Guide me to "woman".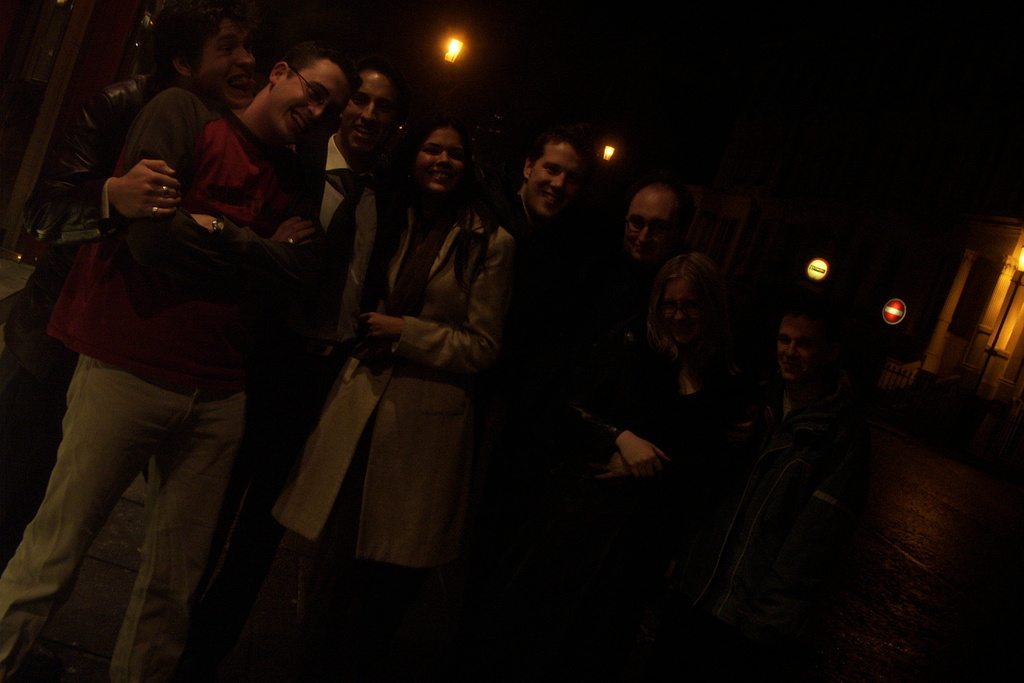
Guidance: pyautogui.locateOnScreen(275, 120, 513, 682).
